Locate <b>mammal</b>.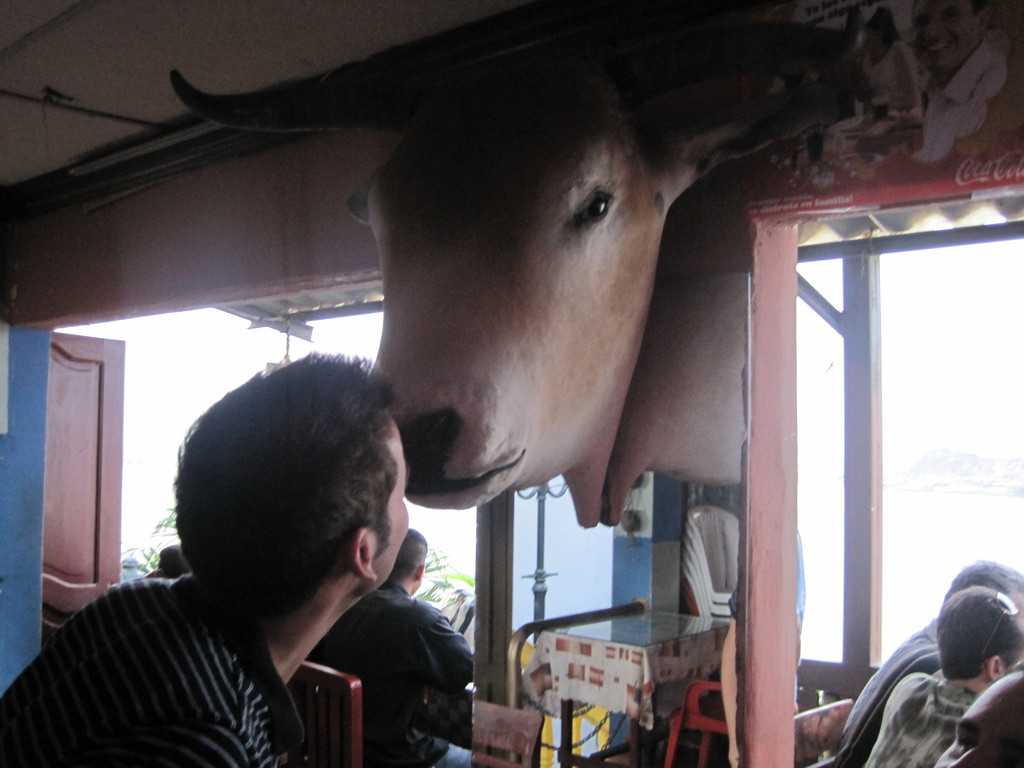
Bounding box: [x1=175, y1=25, x2=863, y2=525].
